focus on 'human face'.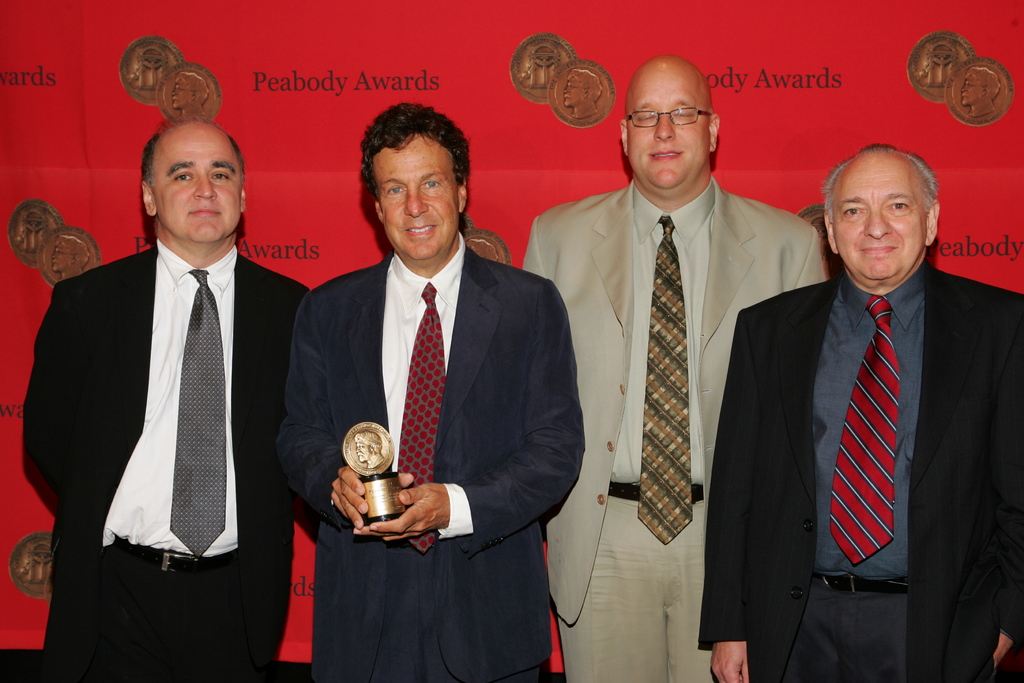
Focused at (374, 133, 461, 259).
